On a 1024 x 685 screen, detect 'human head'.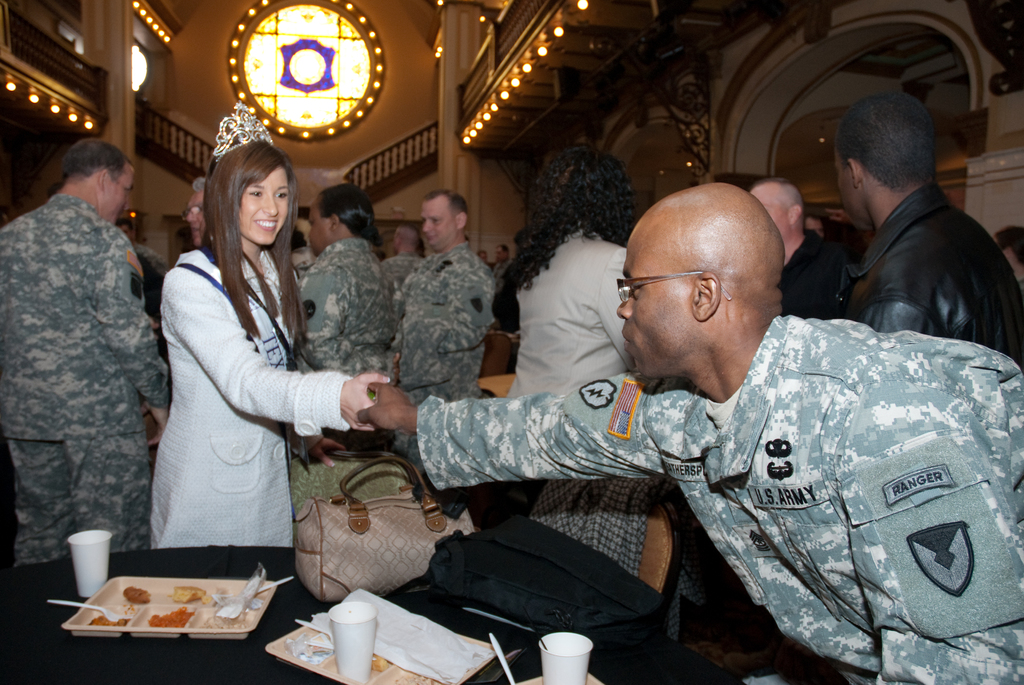
[391, 226, 425, 253].
